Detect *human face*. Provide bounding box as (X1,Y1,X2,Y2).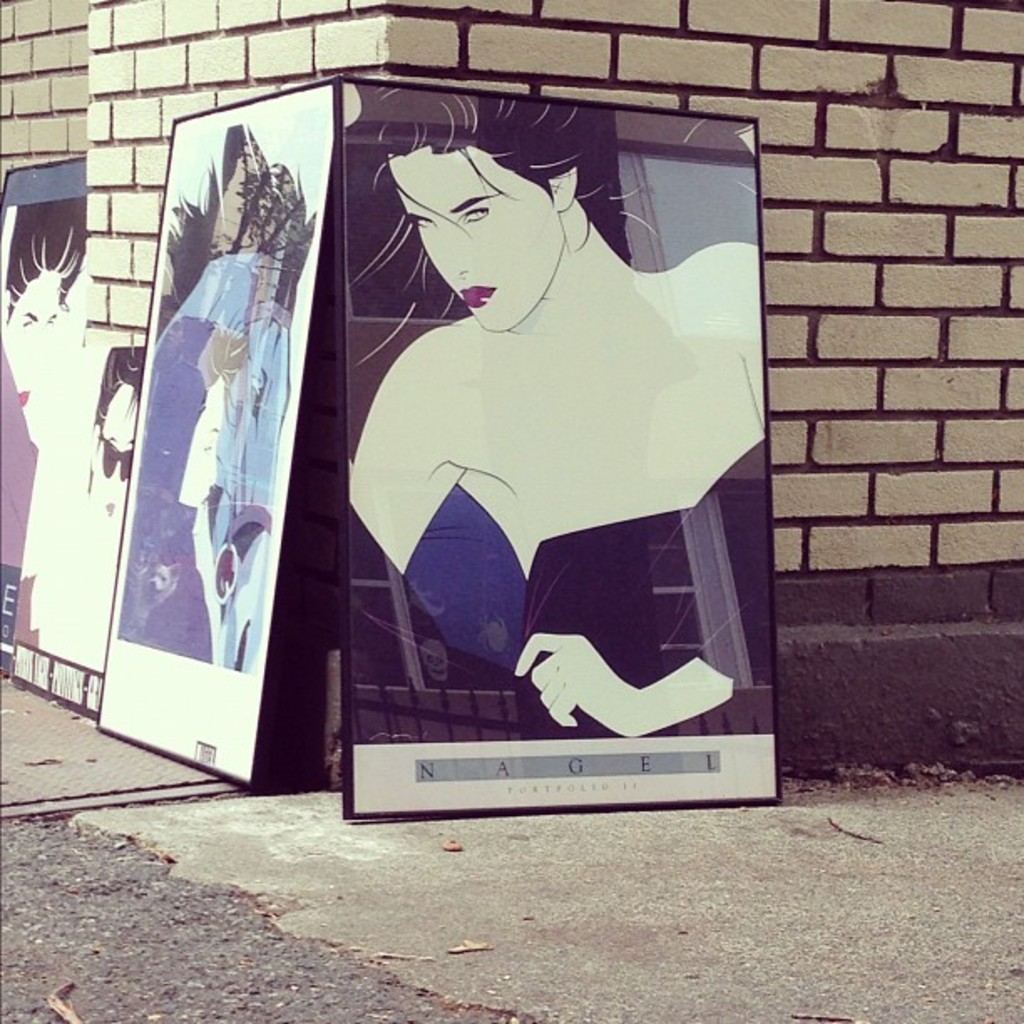
(387,157,574,338).
